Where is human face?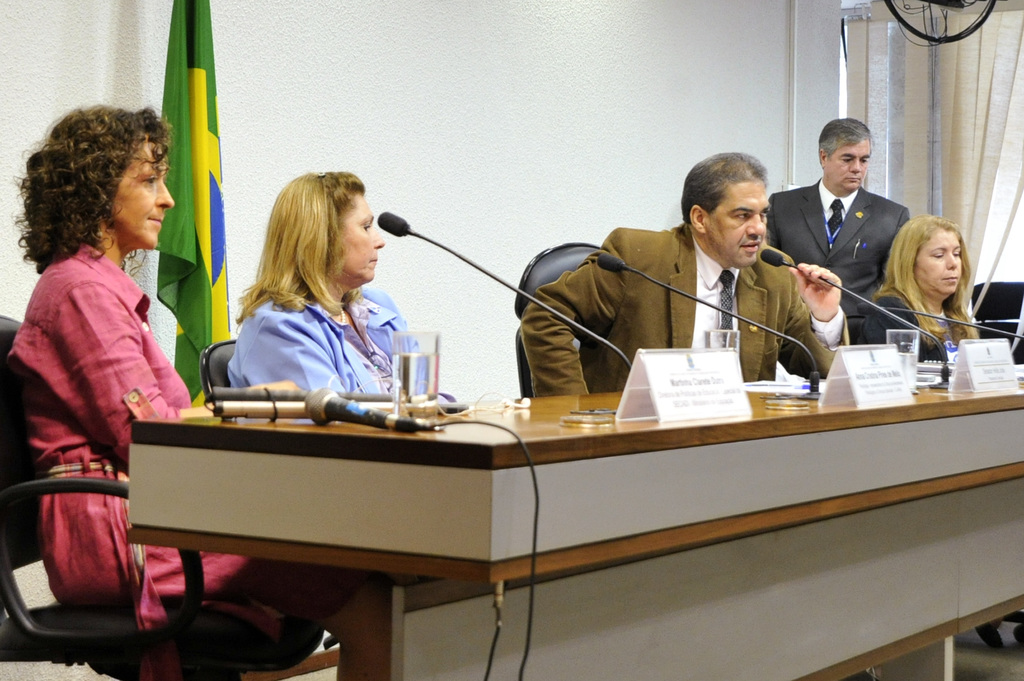
select_region(917, 228, 960, 292).
